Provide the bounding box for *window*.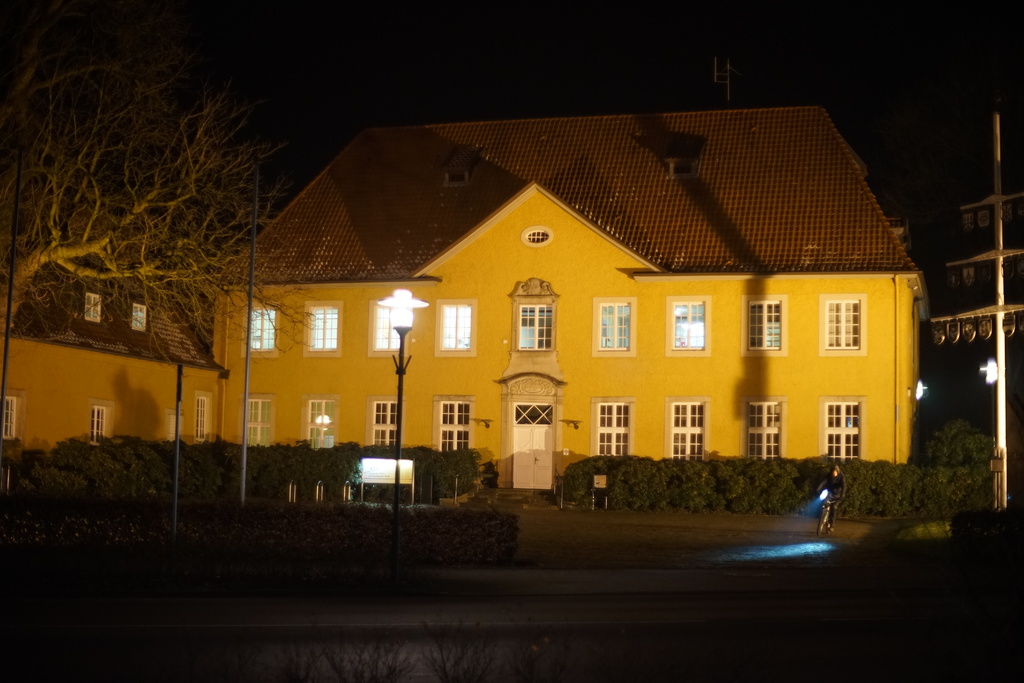
crop(243, 398, 273, 445).
